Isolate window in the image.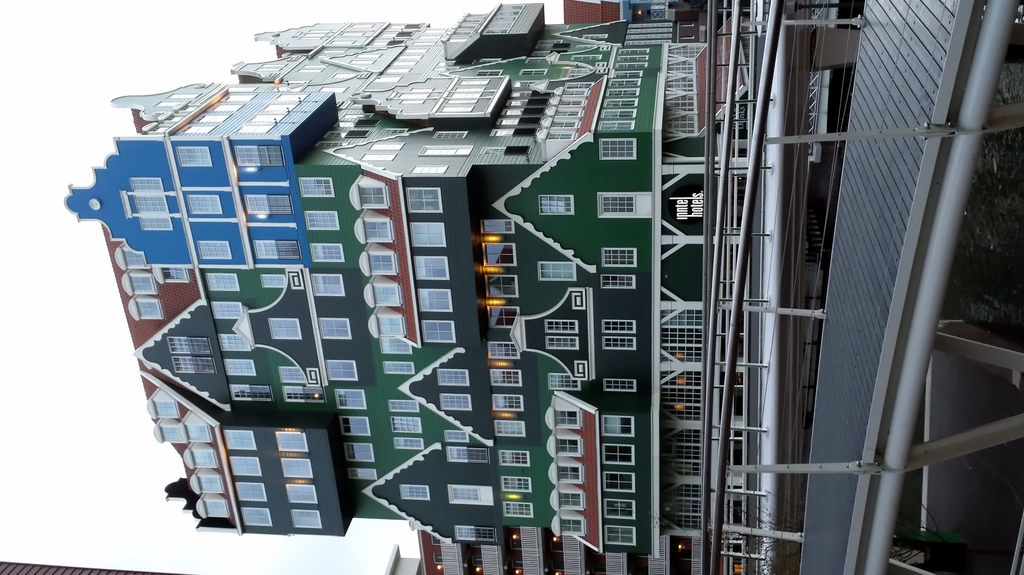
Isolated region: [left=325, top=359, right=360, bottom=383].
